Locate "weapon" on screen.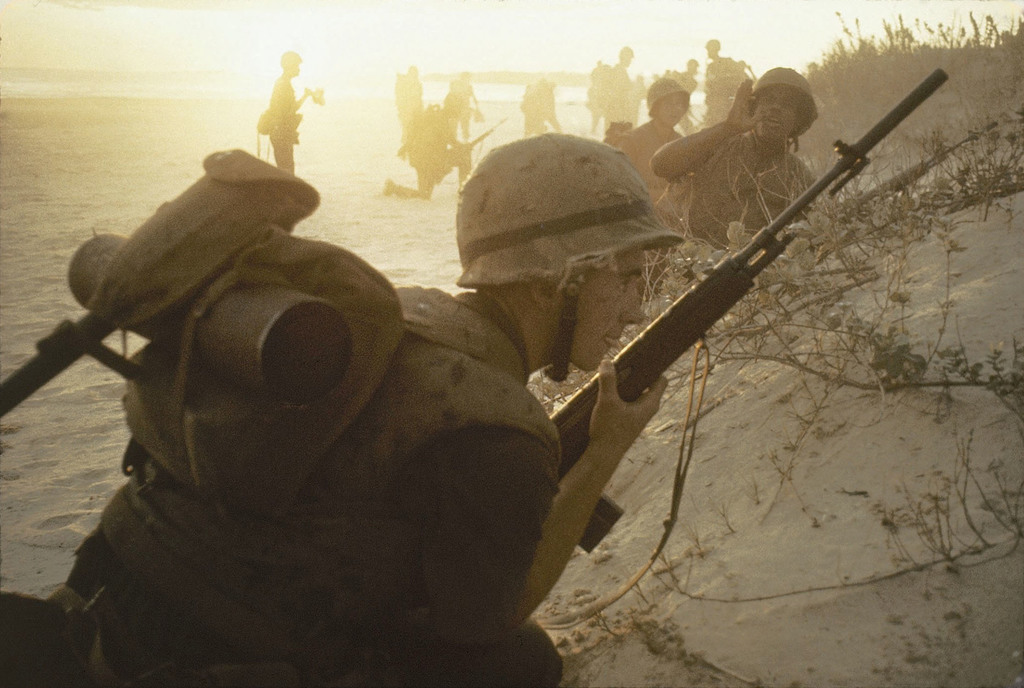
On screen at <box>464,125,505,145</box>.
